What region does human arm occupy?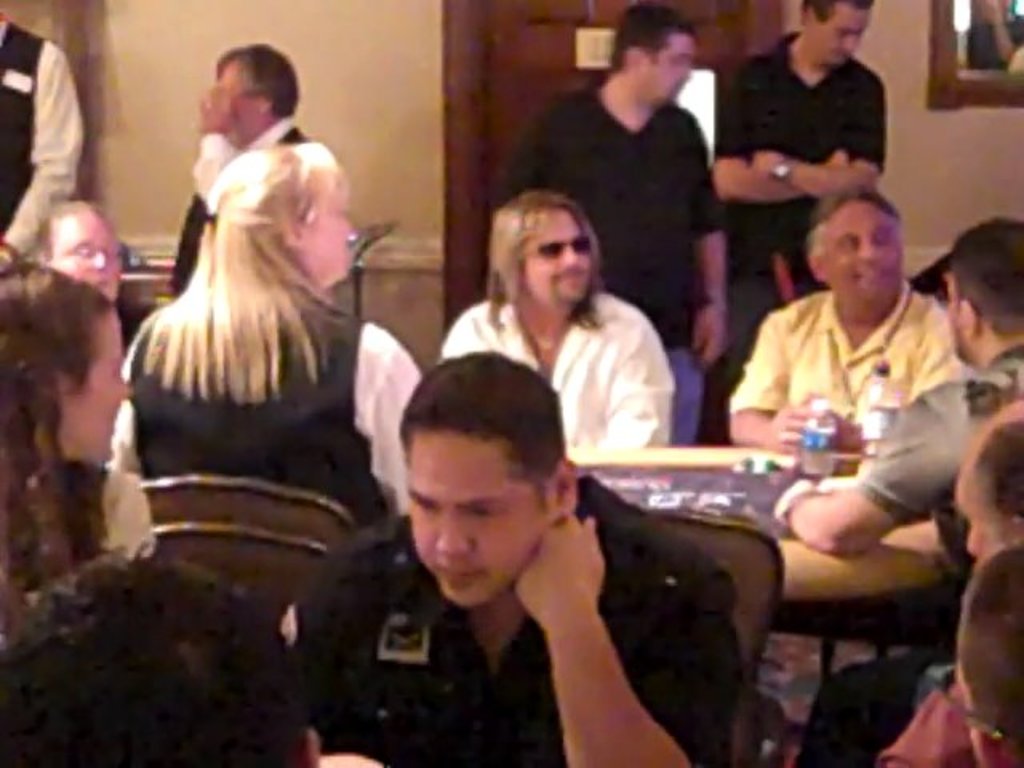
locate(499, 94, 554, 198).
